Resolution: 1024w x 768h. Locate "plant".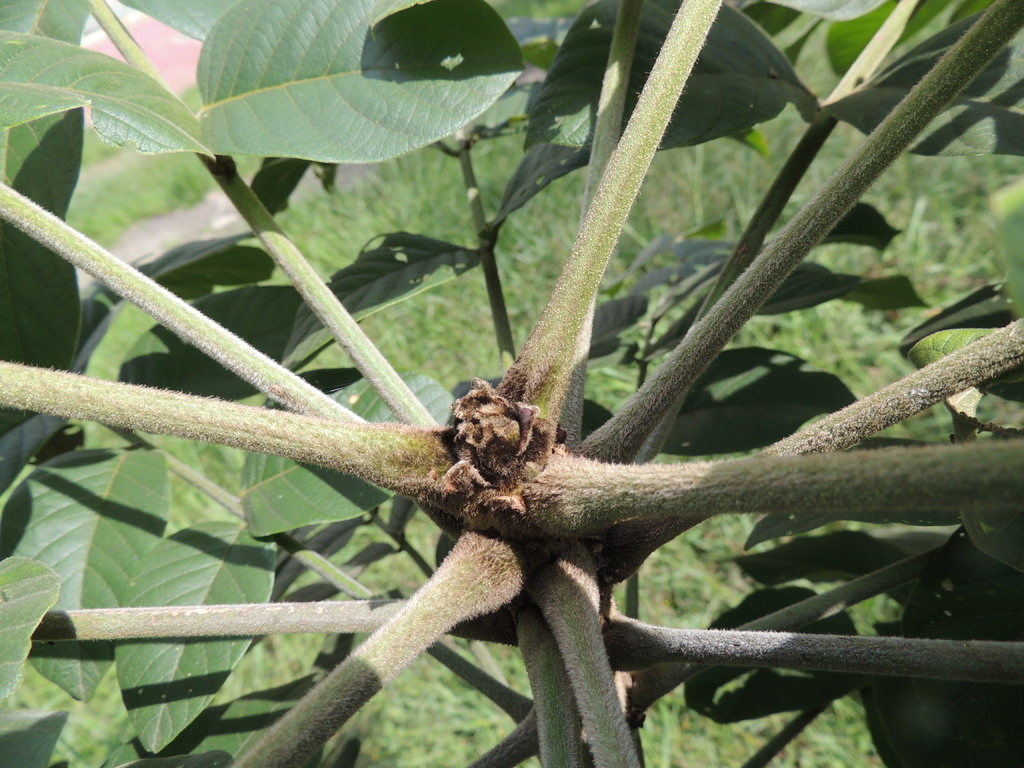
x1=0 y1=0 x2=1023 y2=767.
